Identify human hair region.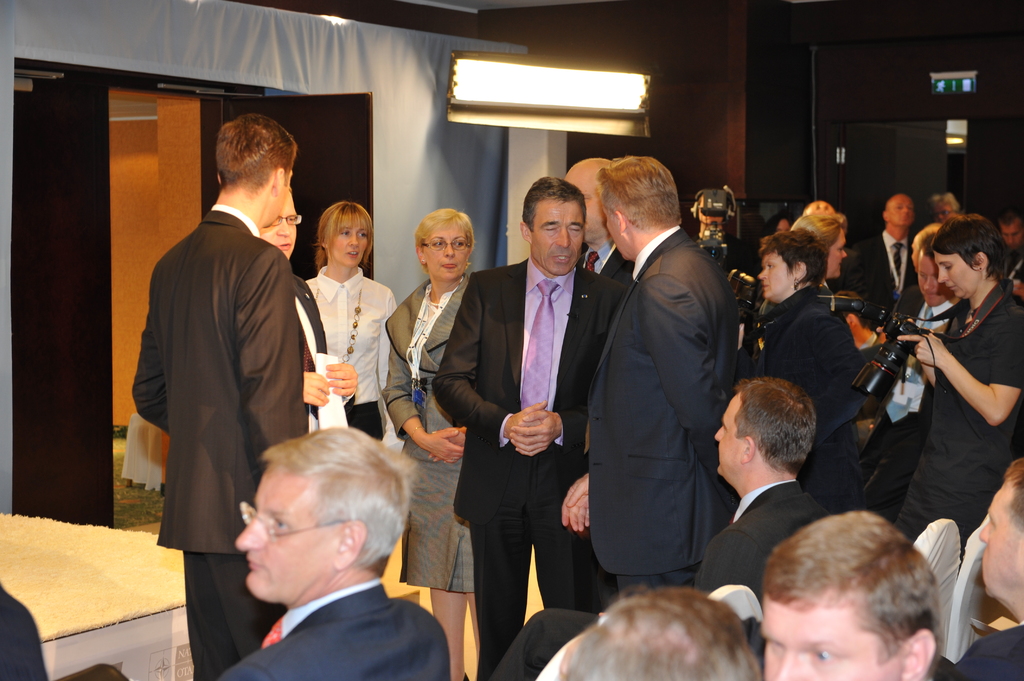
Region: (left=563, top=584, right=762, bottom=680).
